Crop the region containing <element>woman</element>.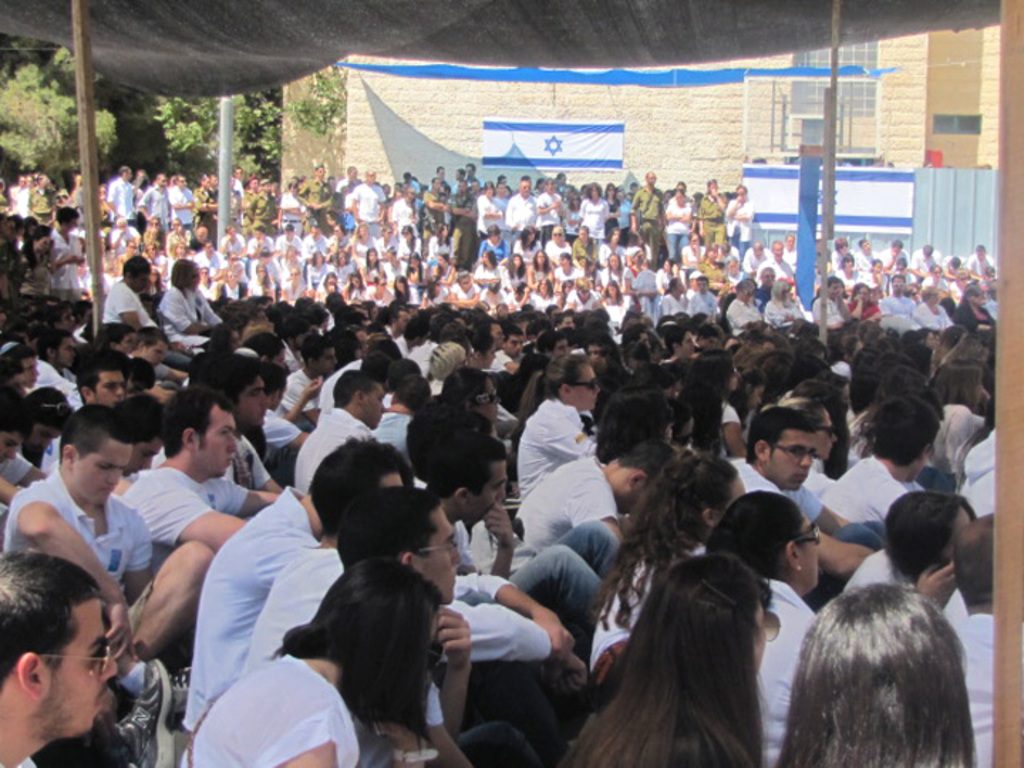
Crop region: 842,282,882,320.
